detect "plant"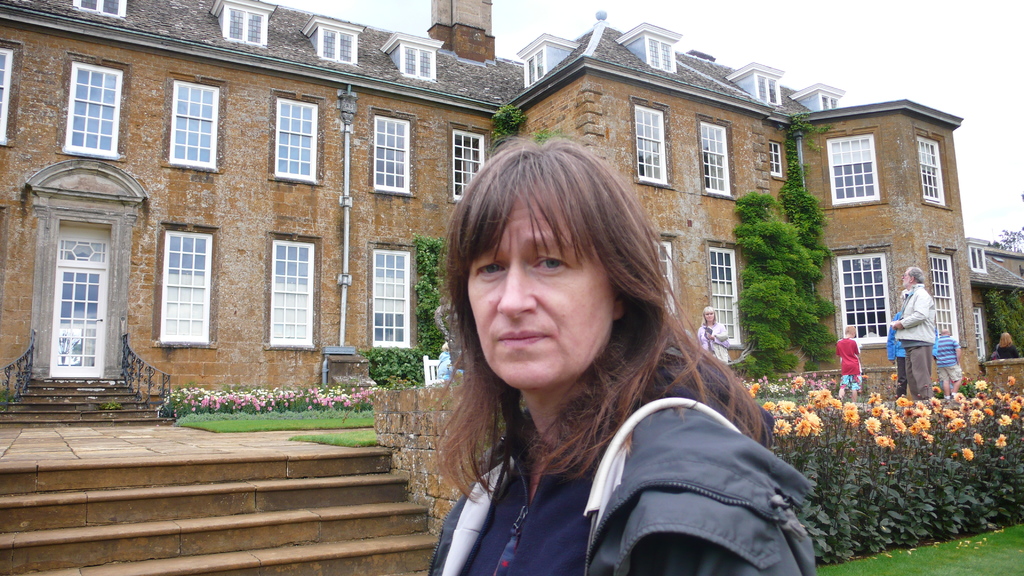
(982,284,1023,362)
